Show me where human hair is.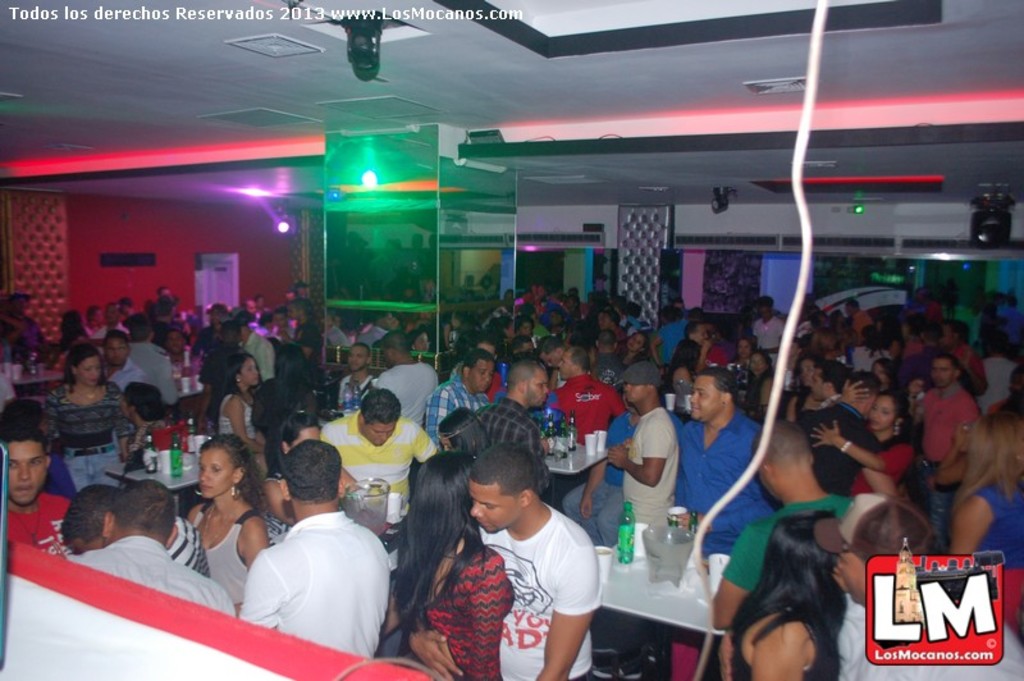
human hair is at <region>0, 408, 50, 467</region>.
